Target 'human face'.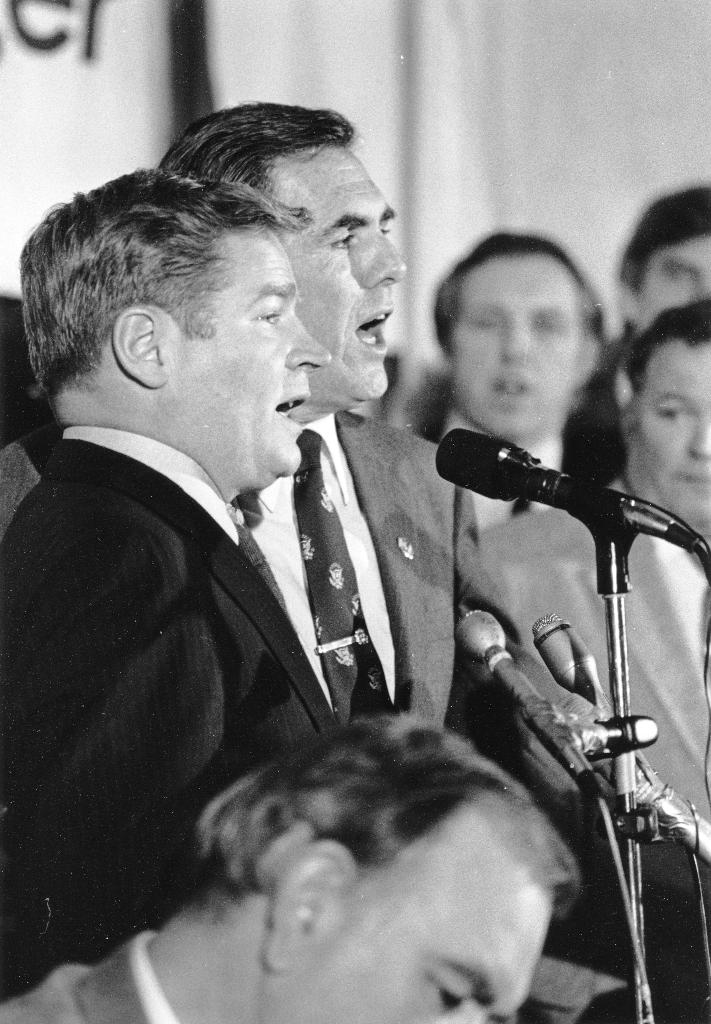
Target region: box(259, 792, 557, 1023).
